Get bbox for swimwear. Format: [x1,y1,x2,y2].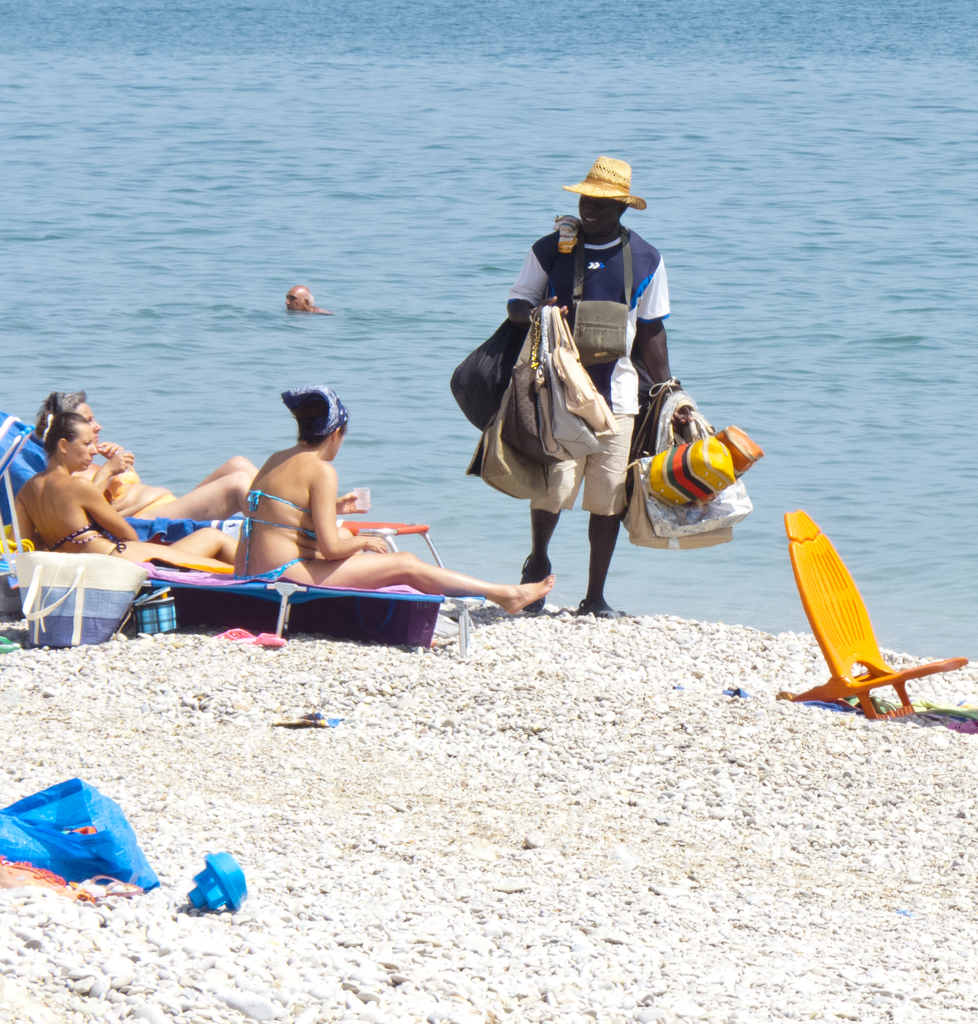
[233,558,303,582].
